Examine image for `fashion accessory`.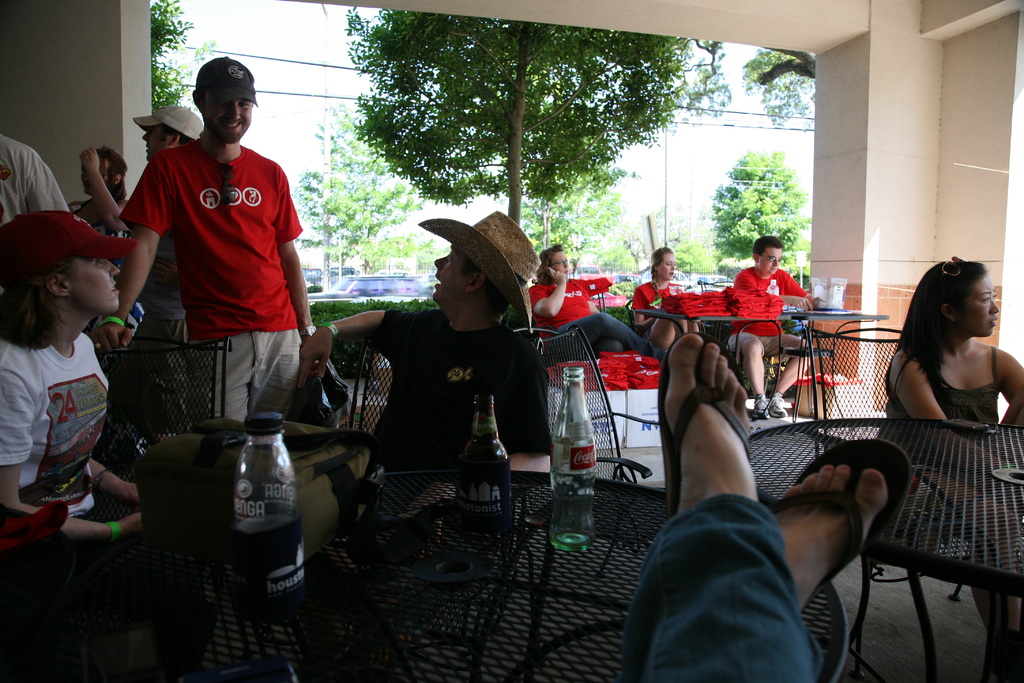
Examination result: {"left": 769, "top": 392, "right": 790, "bottom": 421}.
